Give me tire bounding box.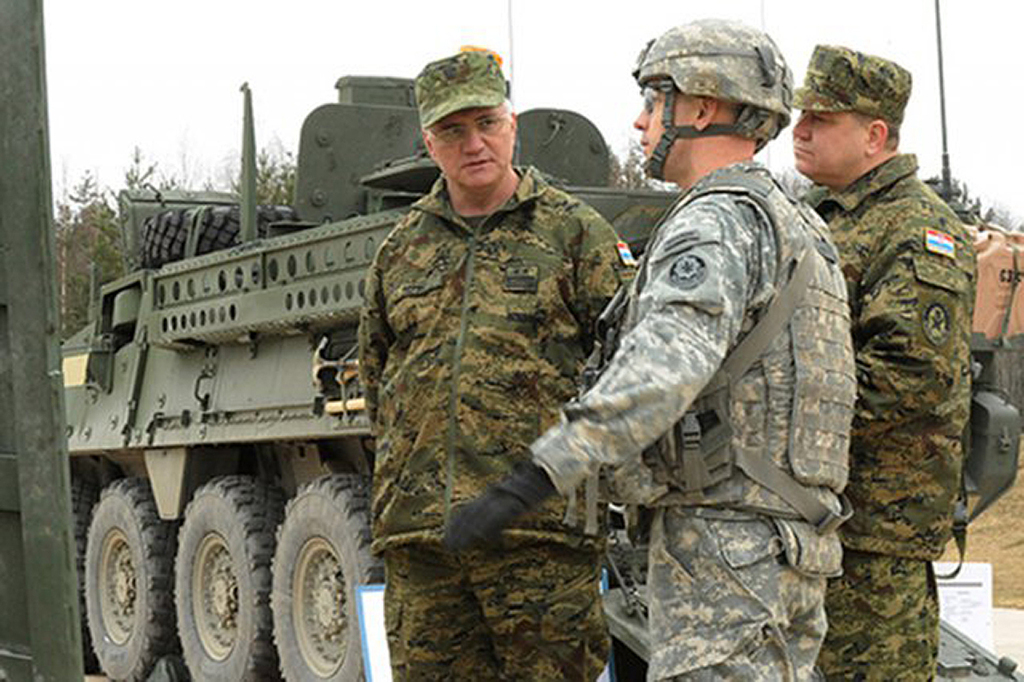
left=80, top=478, right=179, bottom=681.
